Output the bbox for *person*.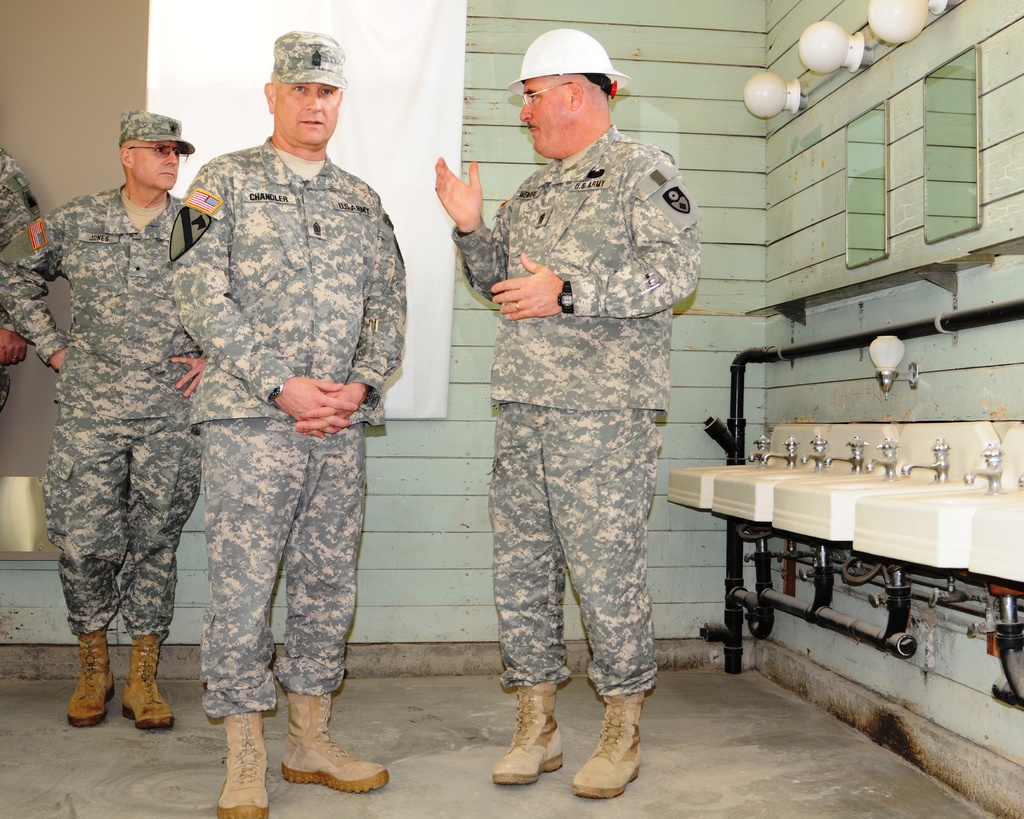
crop(0, 147, 51, 439).
